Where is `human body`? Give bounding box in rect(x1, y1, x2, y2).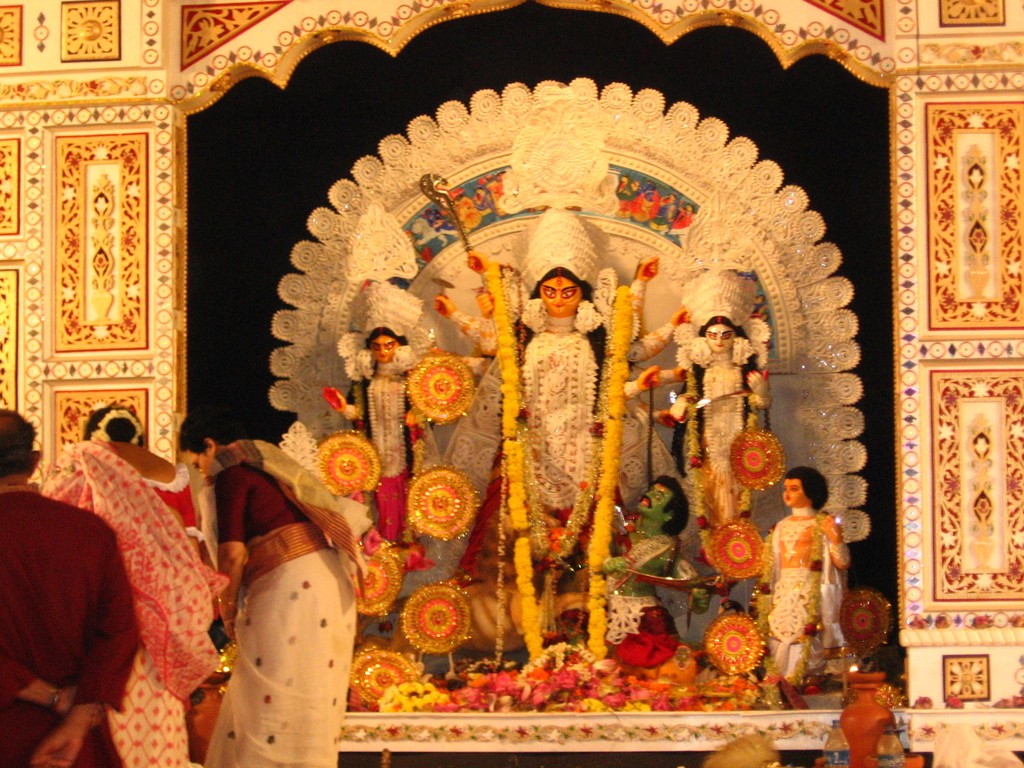
rect(213, 445, 372, 767).
